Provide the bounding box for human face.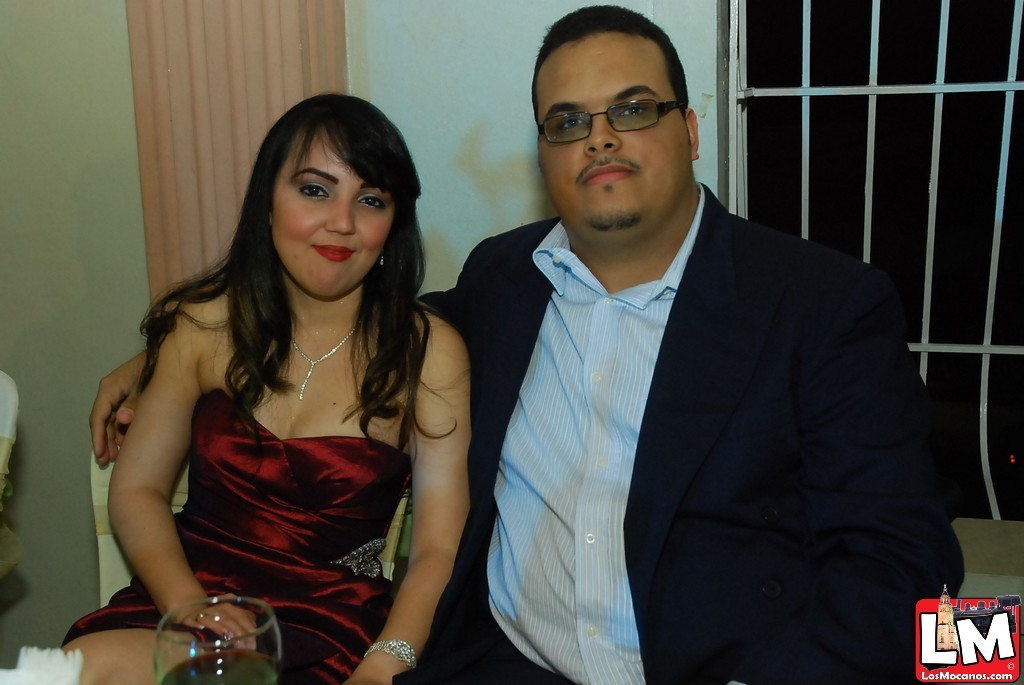
<box>533,34,688,236</box>.
